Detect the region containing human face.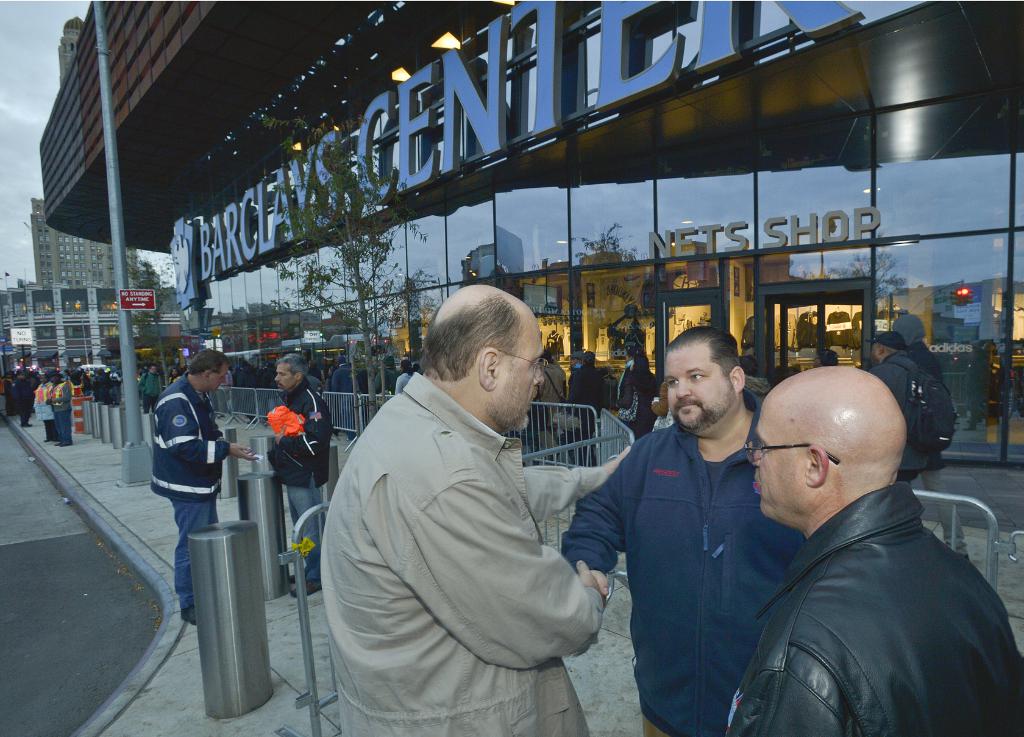
detection(497, 326, 543, 431).
